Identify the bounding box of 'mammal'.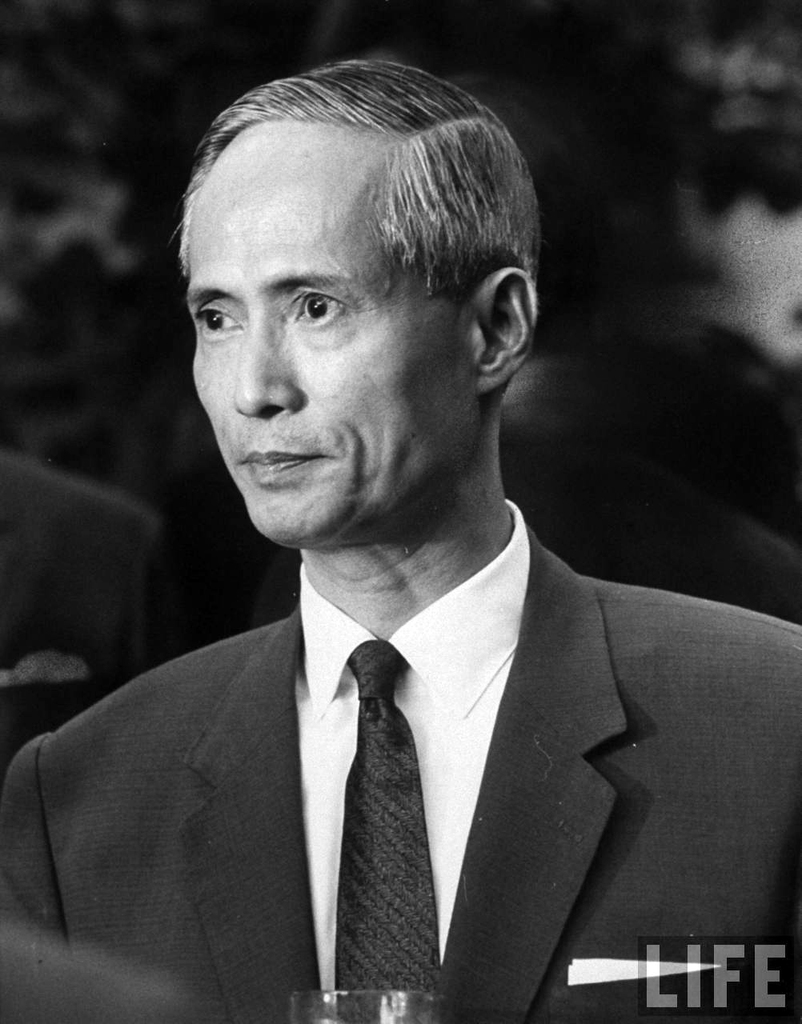
l=38, t=75, r=783, b=1023.
